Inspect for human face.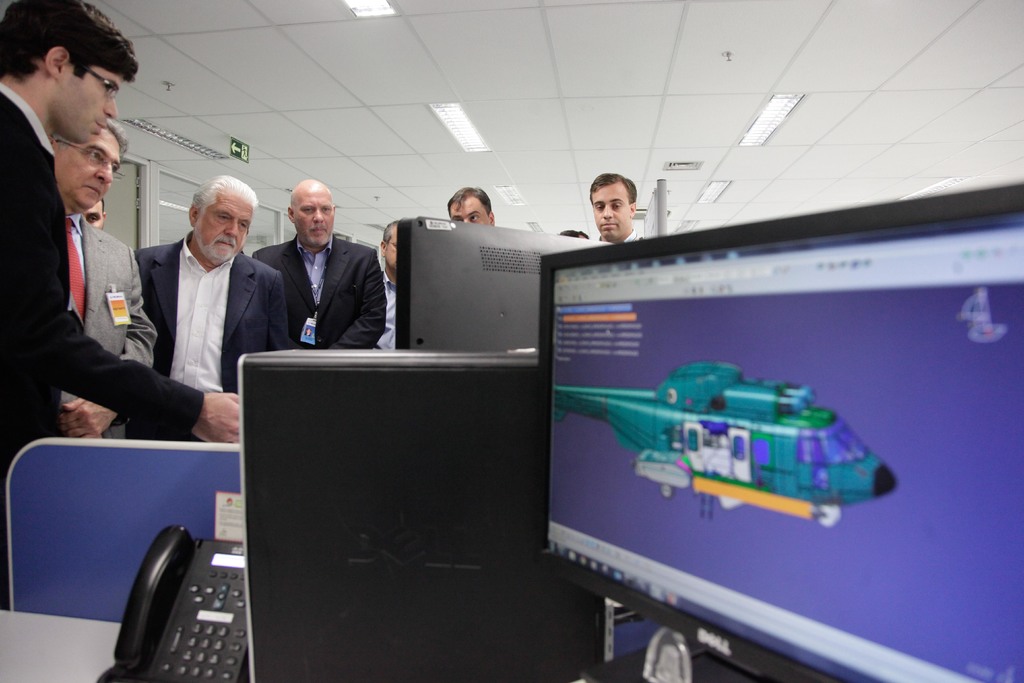
Inspection: bbox(196, 196, 253, 263).
